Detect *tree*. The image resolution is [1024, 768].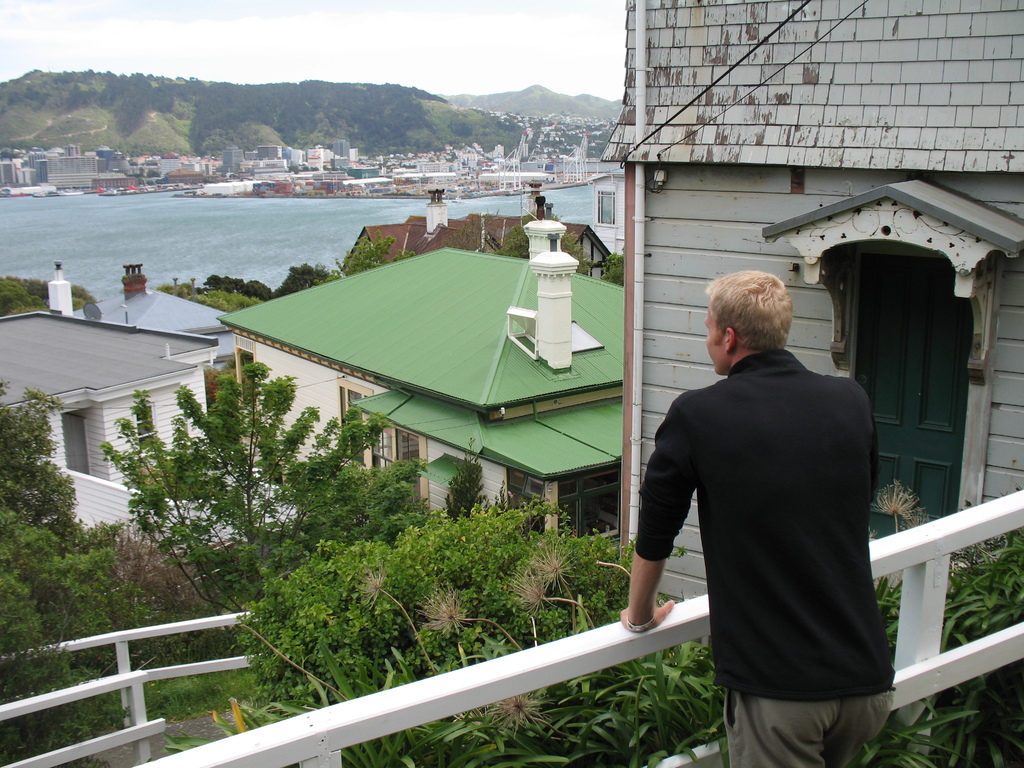
bbox=(234, 497, 691, 714).
